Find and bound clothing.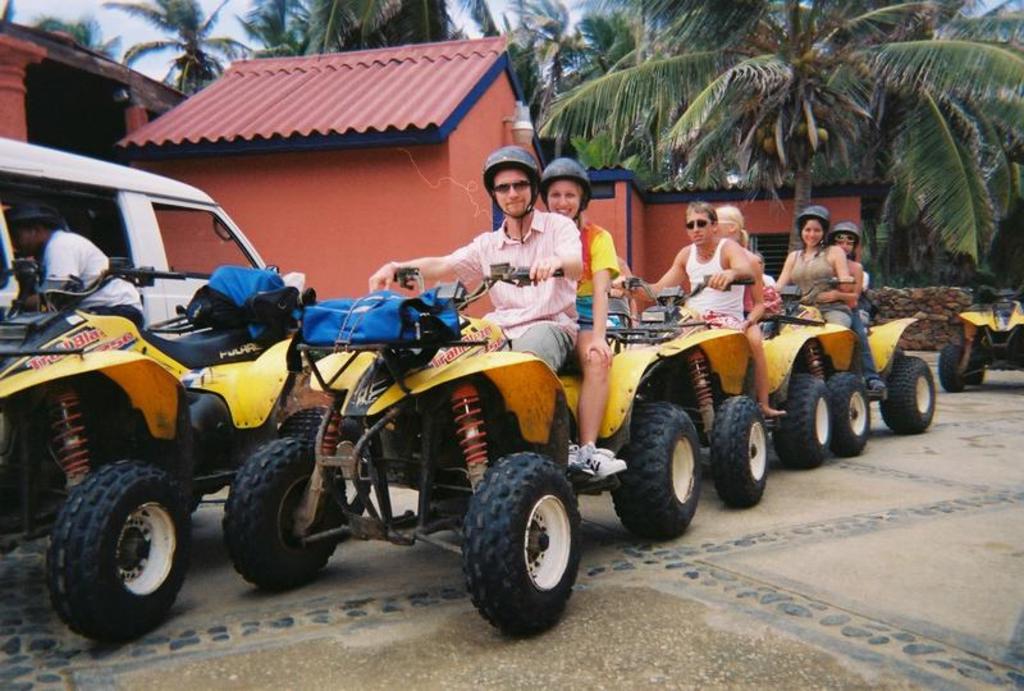
Bound: 562/216/622/352.
